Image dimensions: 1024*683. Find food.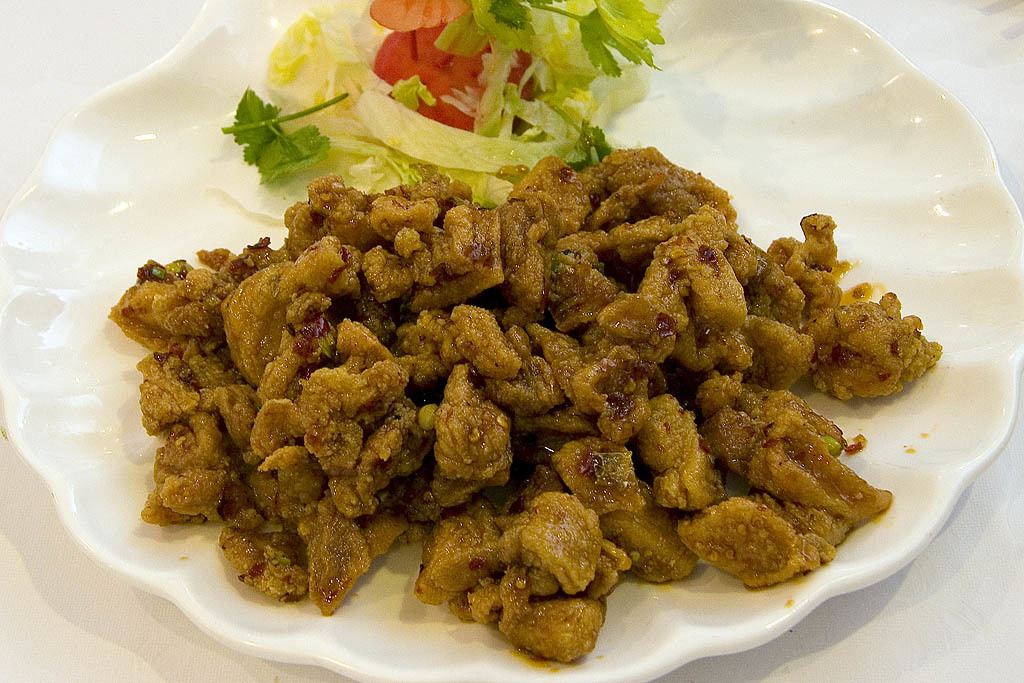
crop(908, 312, 940, 389).
